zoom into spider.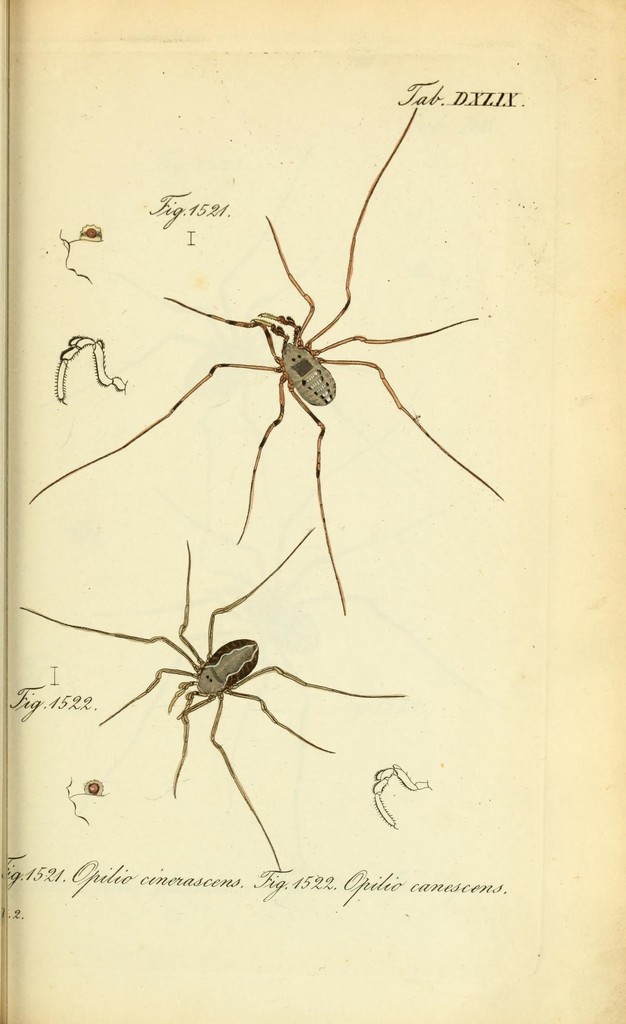
Zoom target: (left=17, top=519, right=409, bottom=874).
